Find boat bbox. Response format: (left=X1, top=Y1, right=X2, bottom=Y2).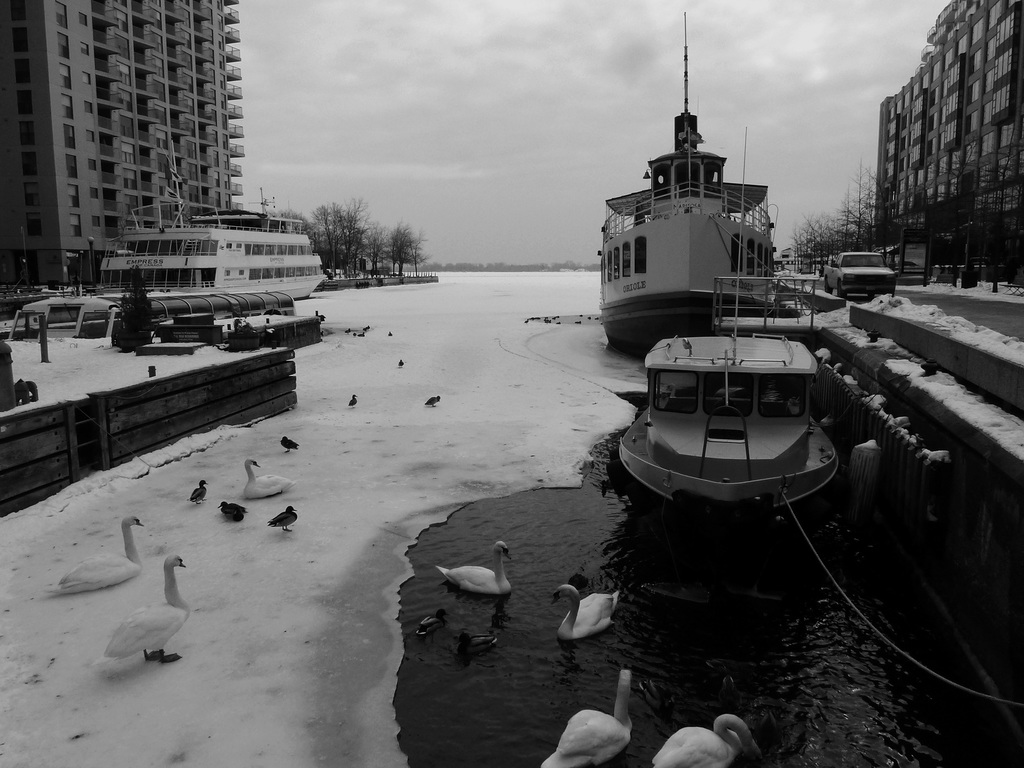
(left=0, top=296, right=115, bottom=342).
